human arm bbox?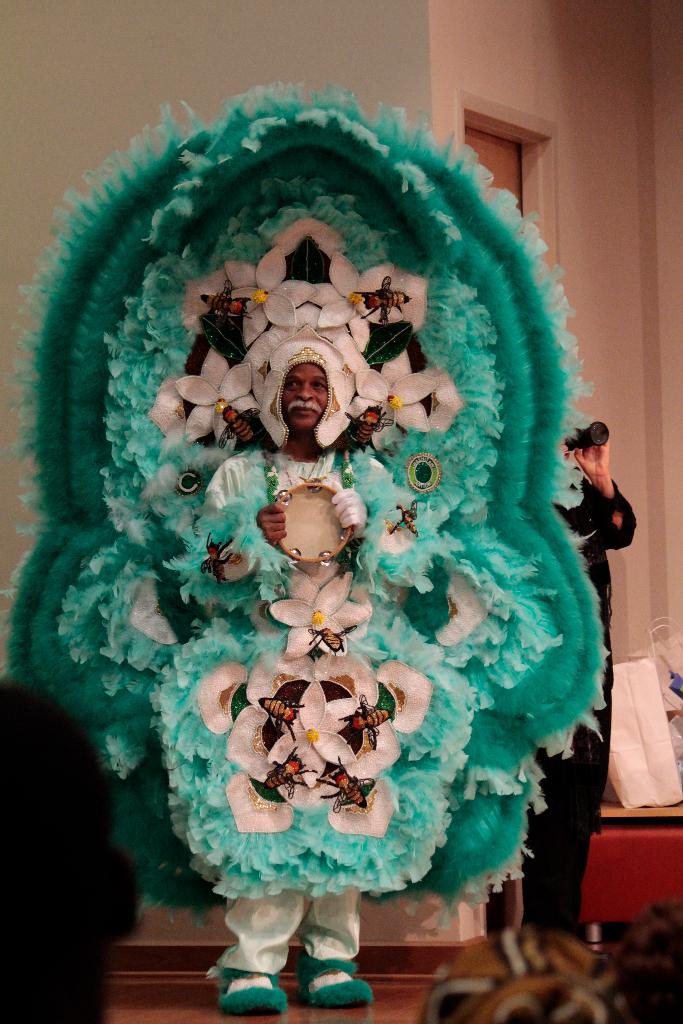
BBox(331, 476, 360, 527)
